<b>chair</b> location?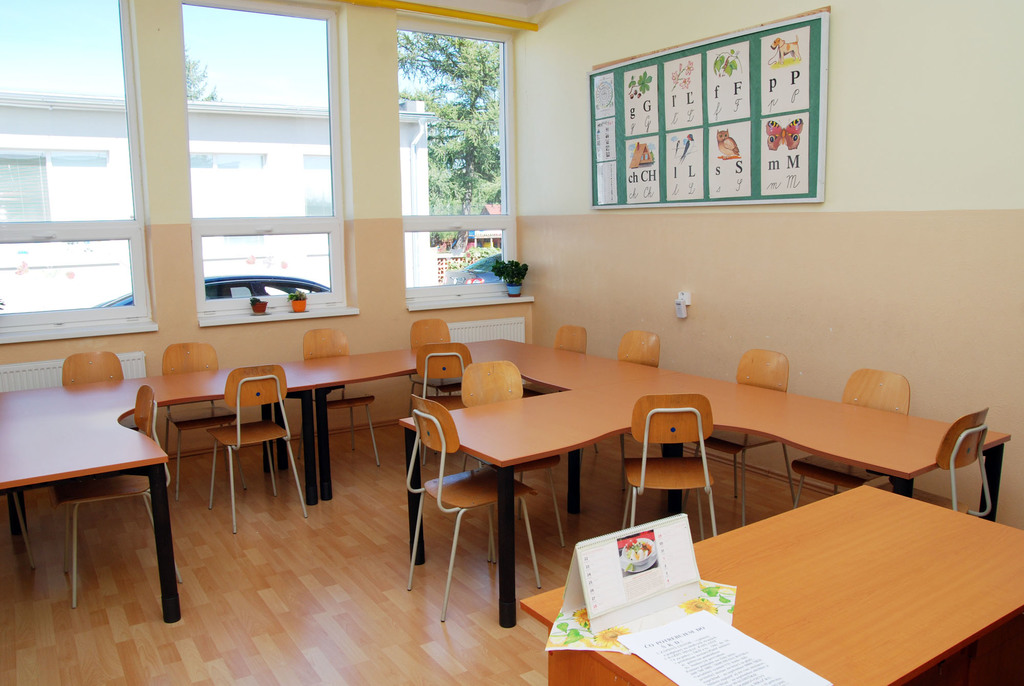
<box>207,363,314,532</box>
